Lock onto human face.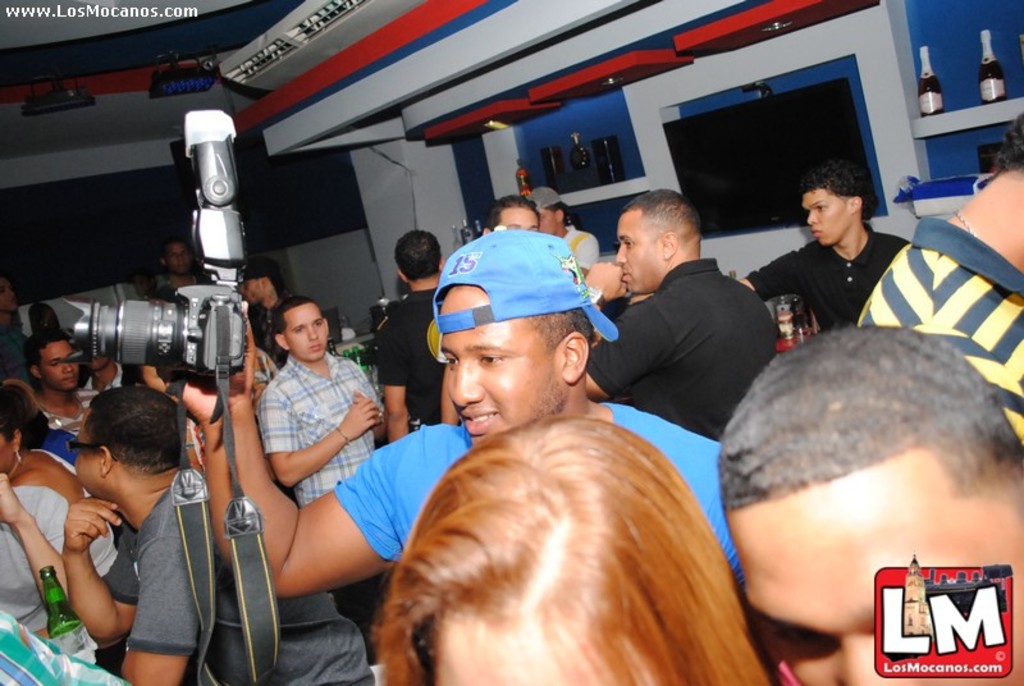
Locked: 616 219 660 291.
